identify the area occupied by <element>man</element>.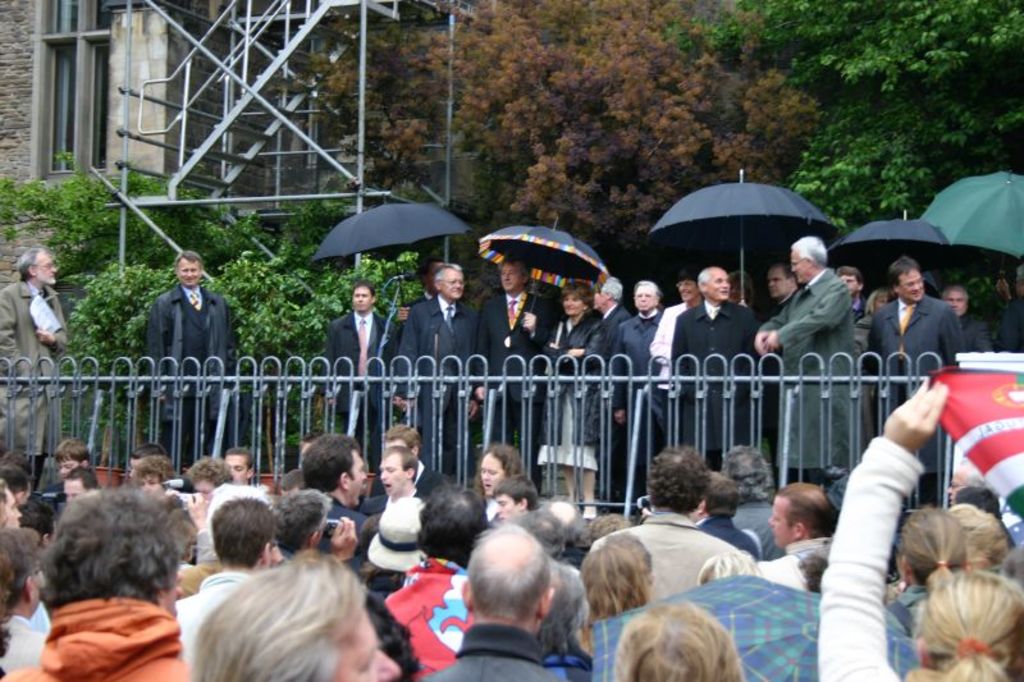
Area: bbox=(613, 276, 668, 495).
